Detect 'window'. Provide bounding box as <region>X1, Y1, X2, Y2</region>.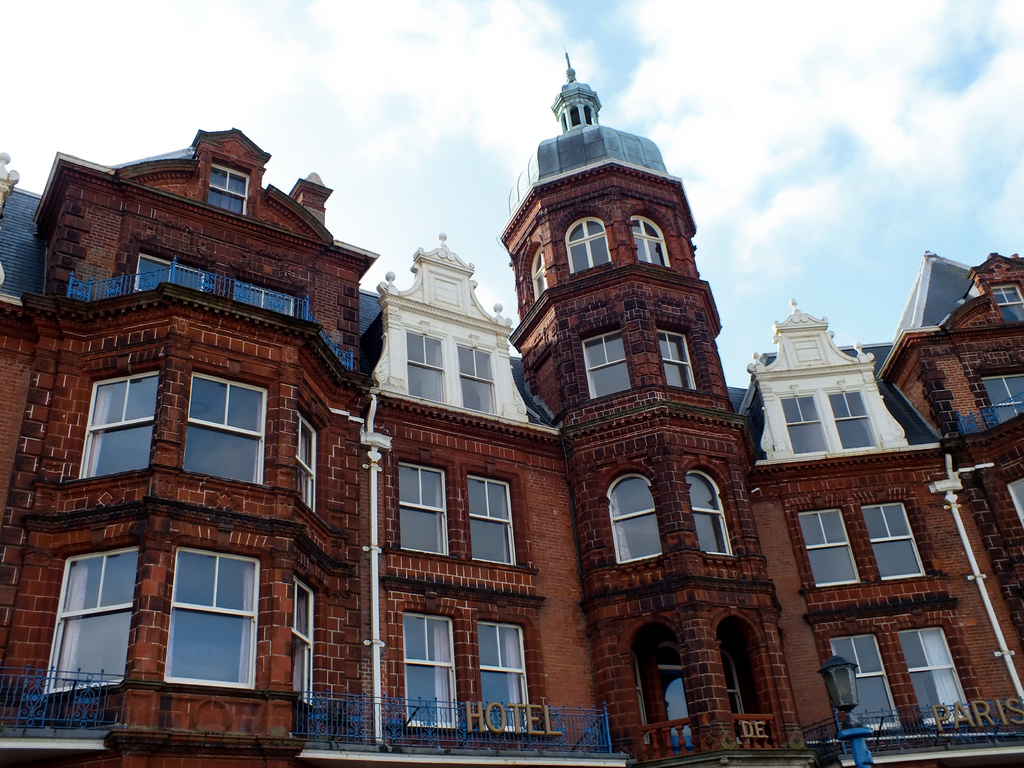
<region>856, 495, 942, 584</region>.
